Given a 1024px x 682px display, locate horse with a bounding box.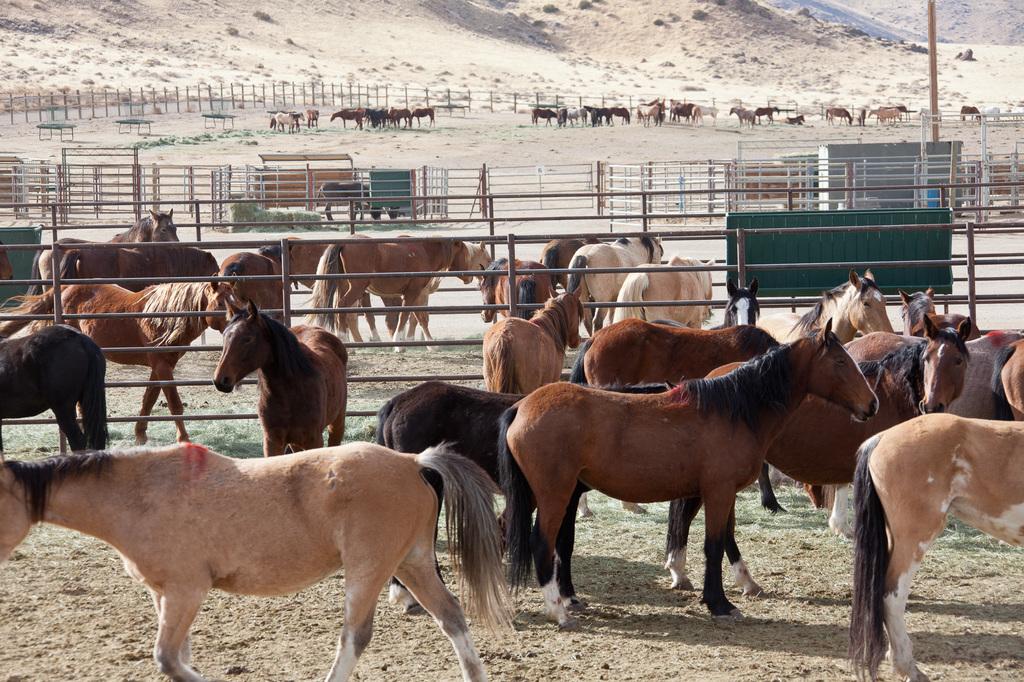
Located: [left=956, top=104, right=981, bottom=123].
